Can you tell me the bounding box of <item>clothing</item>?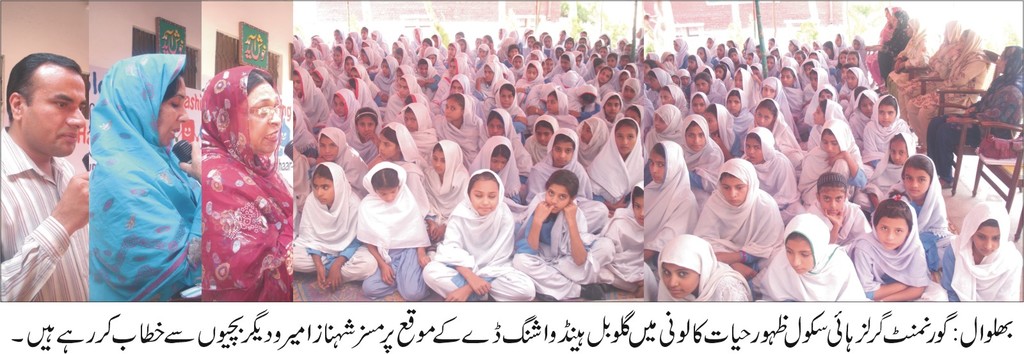
[337, 54, 357, 73].
